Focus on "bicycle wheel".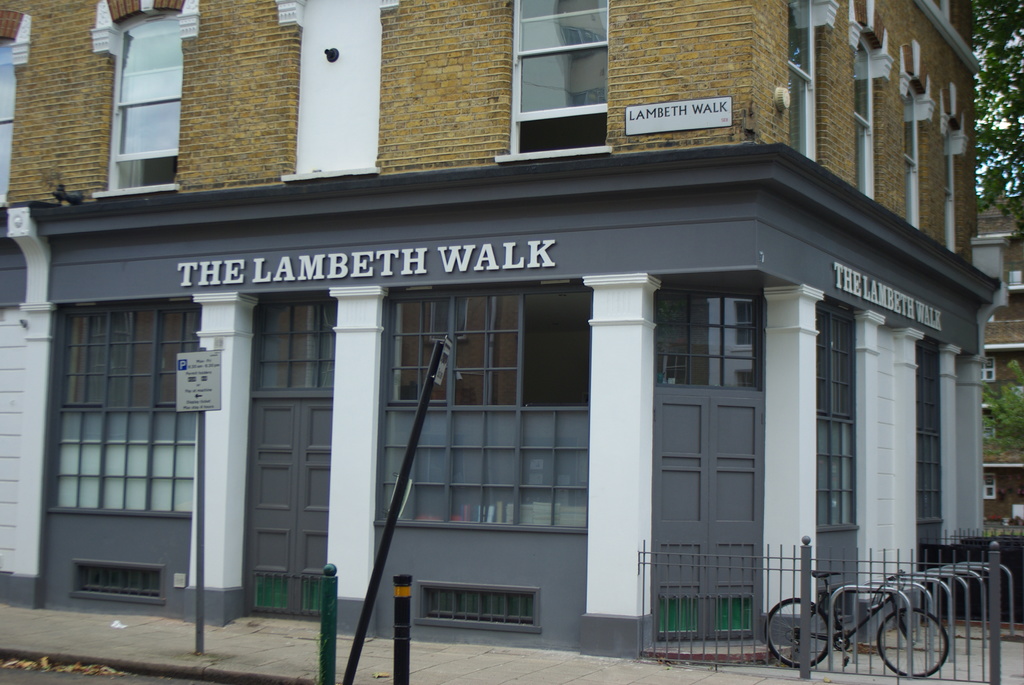
Focused at (766, 598, 830, 673).
